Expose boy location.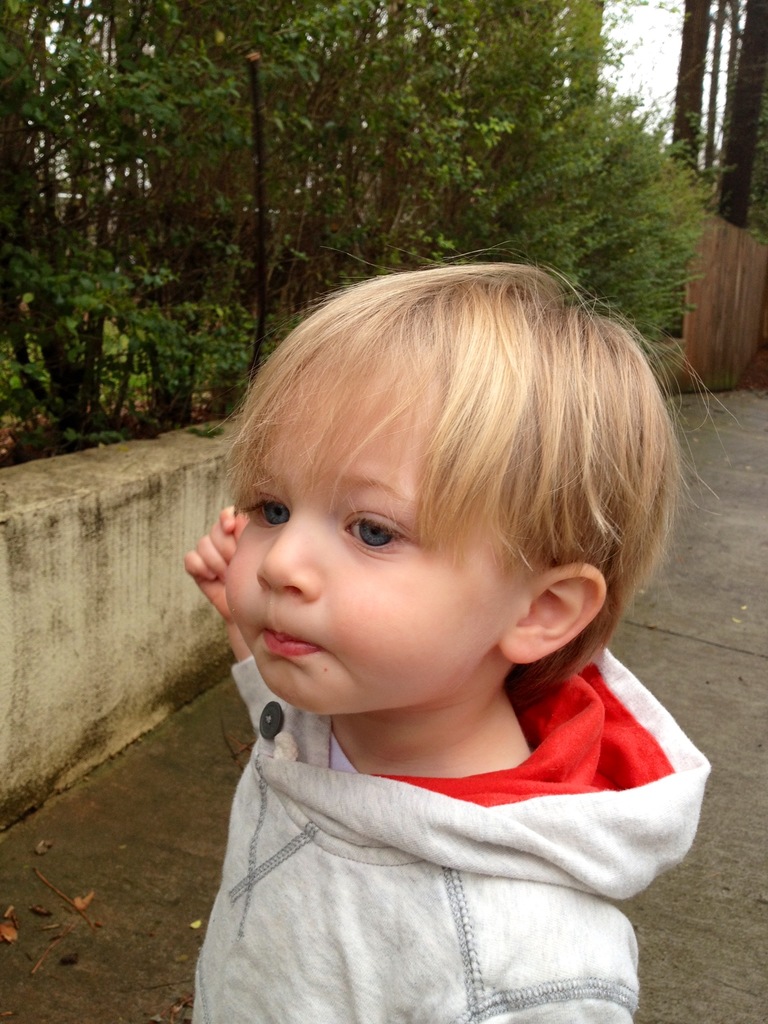
Exposed at box(149, 227, 741, 1023).
